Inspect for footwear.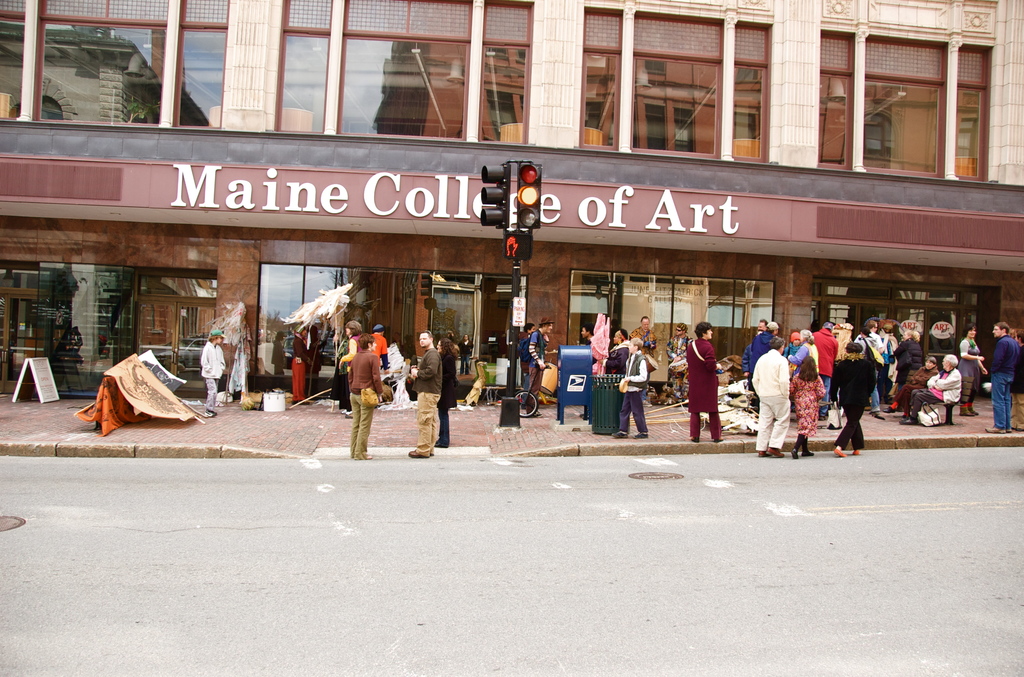
Inspection: region(634, 432, 649, 442).
